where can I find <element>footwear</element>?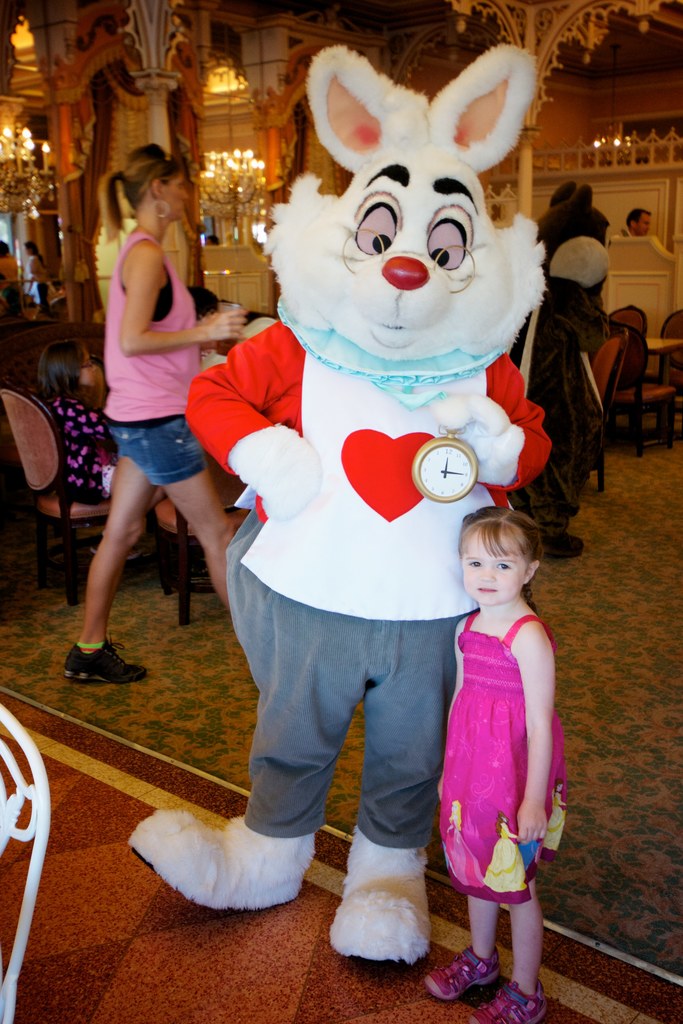
You can find it at (left=63, top=637, right=151, bottom=683).
